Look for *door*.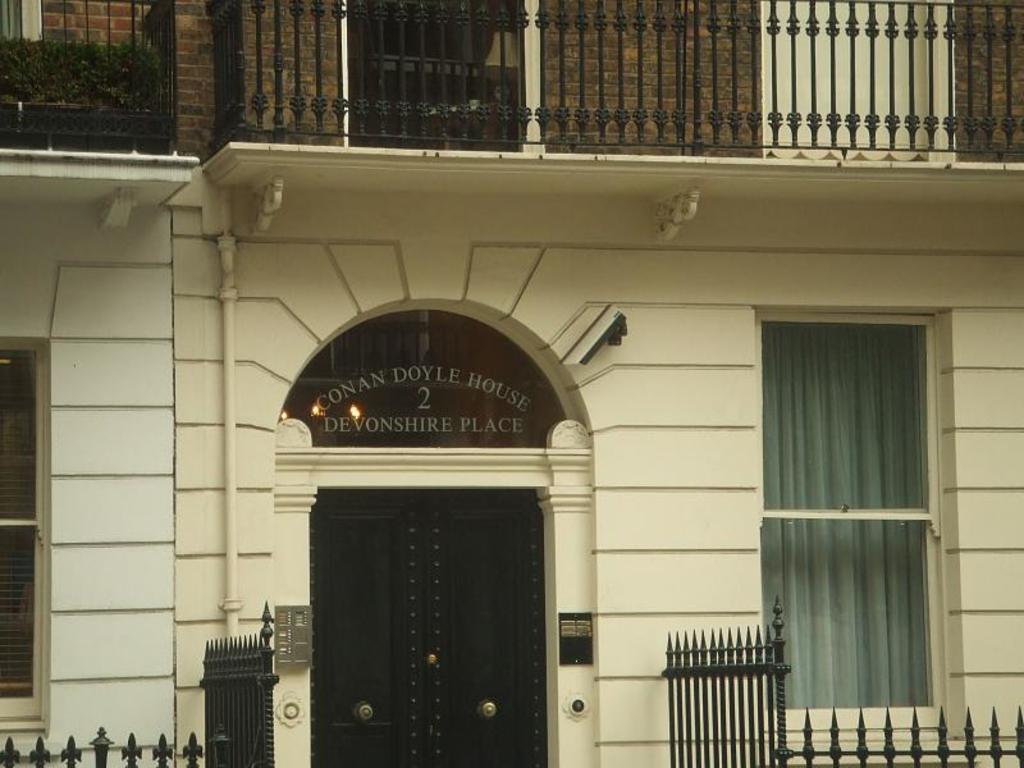
Found: bbox=[305, 493, 545, 763].
